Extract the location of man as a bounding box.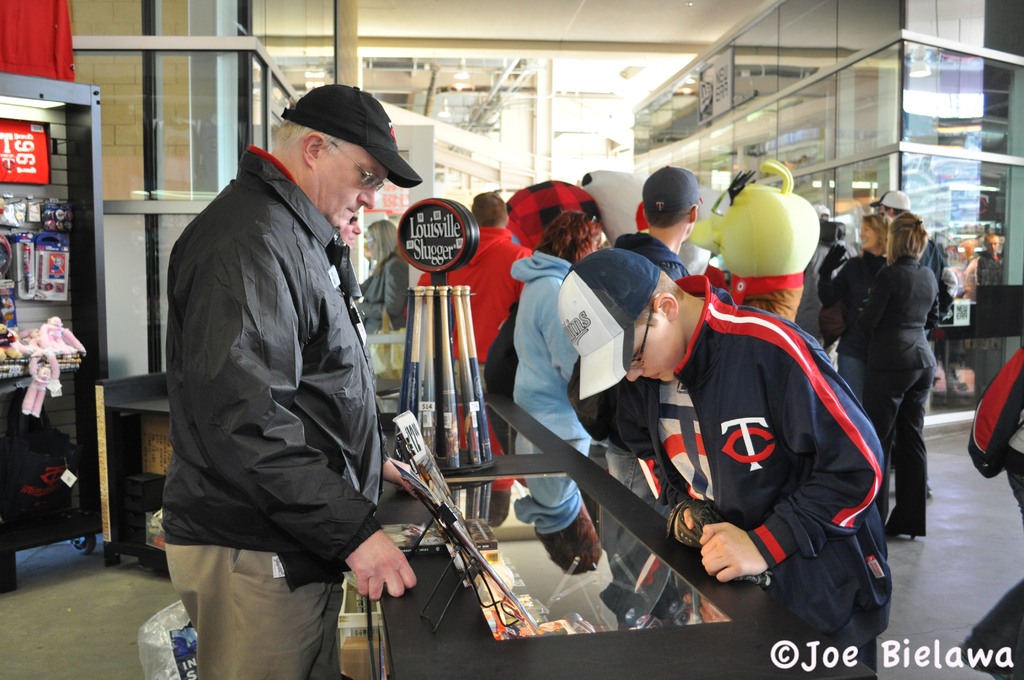
(left=149, top=69, right=418, bottom=674).
